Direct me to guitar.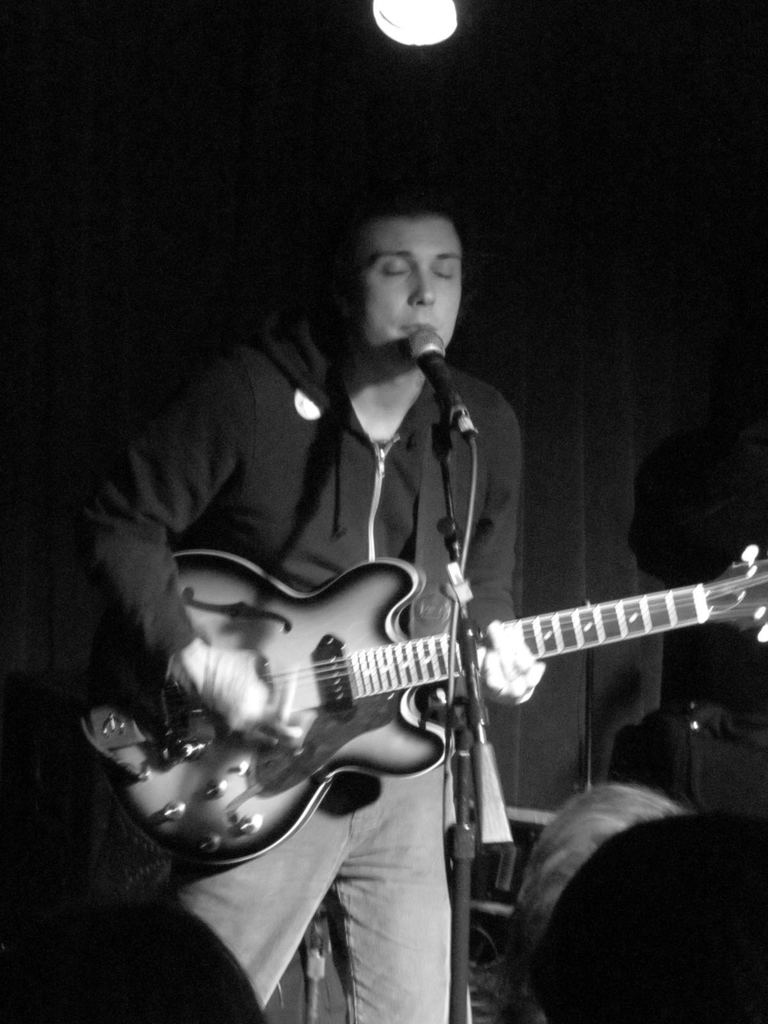
Direction: l=118, t=518, r=767, b=874.
